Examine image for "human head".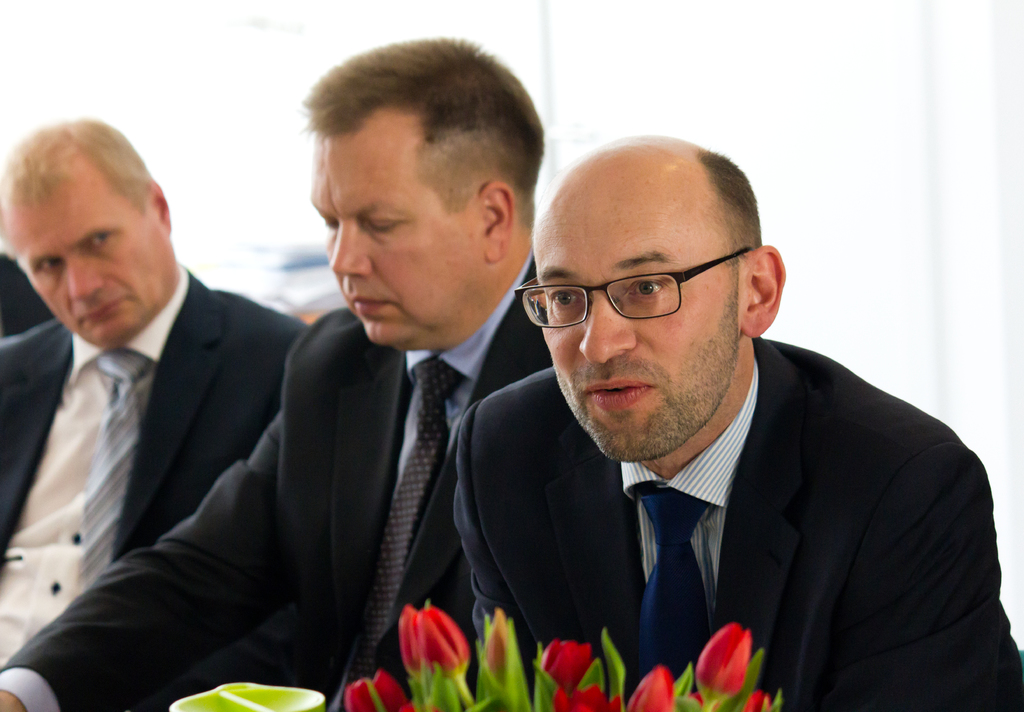
Examination result: 308 38 547 345.
